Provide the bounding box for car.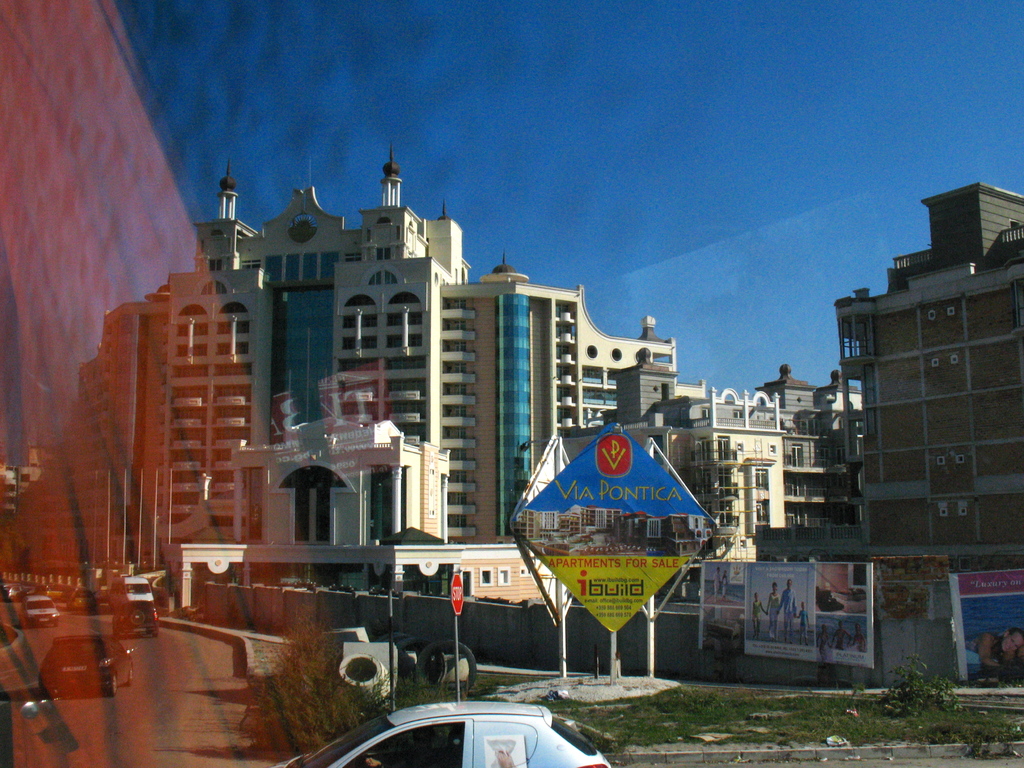
{"x1": 111, "y1": 600, "x2": 164, "y2": 637}.
